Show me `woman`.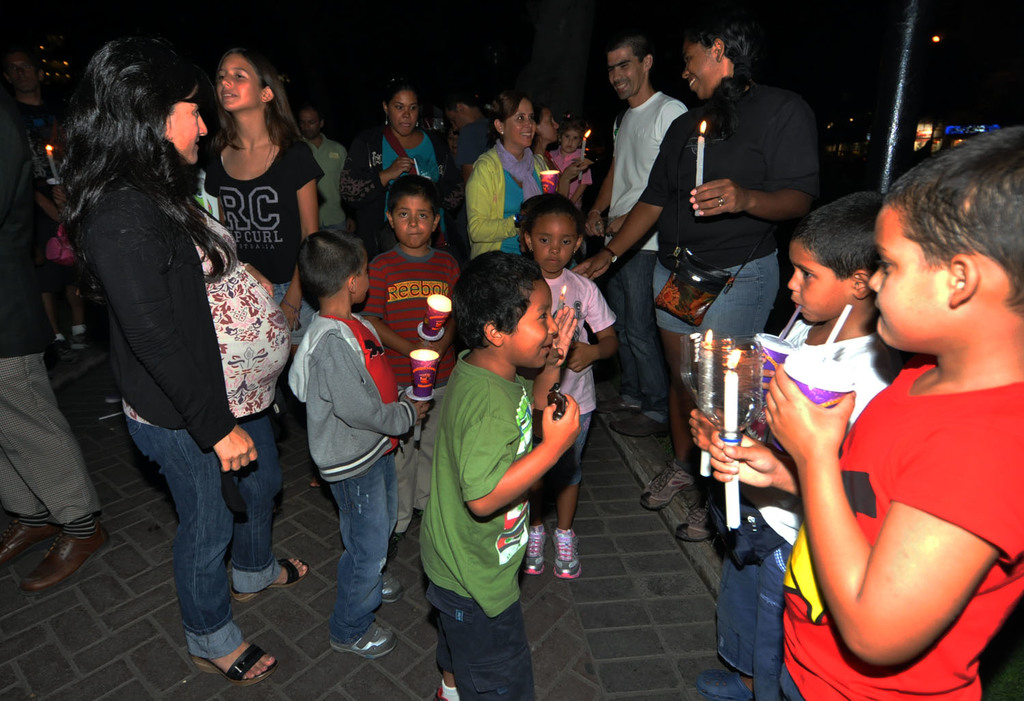
`woman` is here: 335, 64, 464, 256.
